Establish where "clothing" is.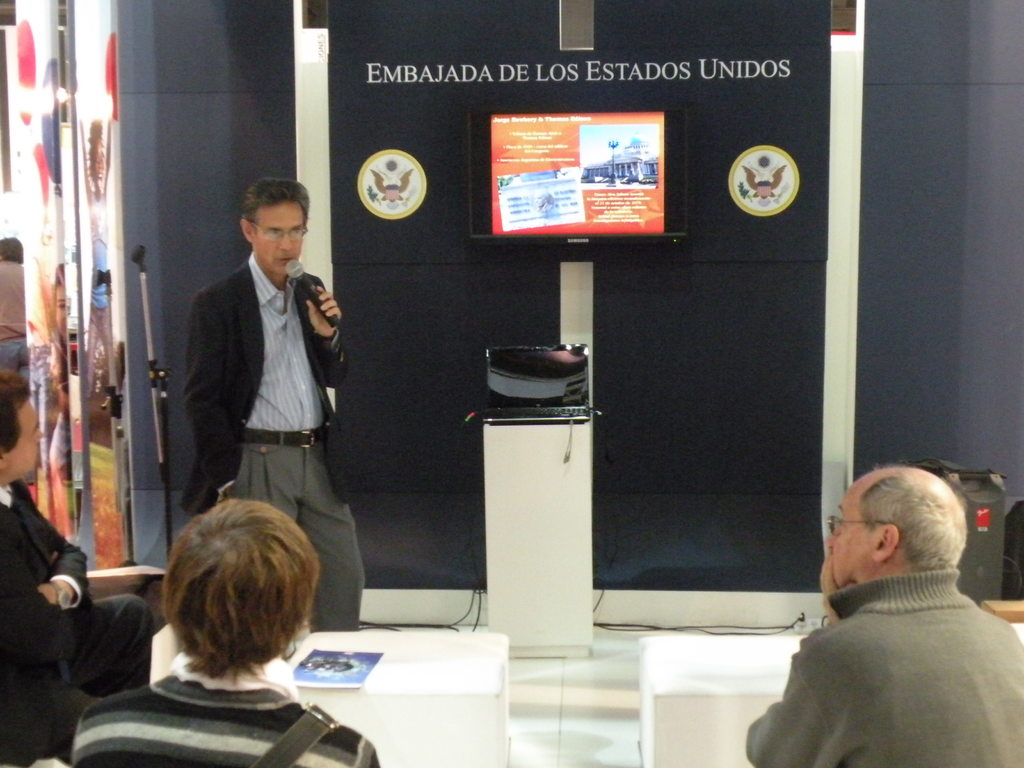
Established at [27,345,73,492].
